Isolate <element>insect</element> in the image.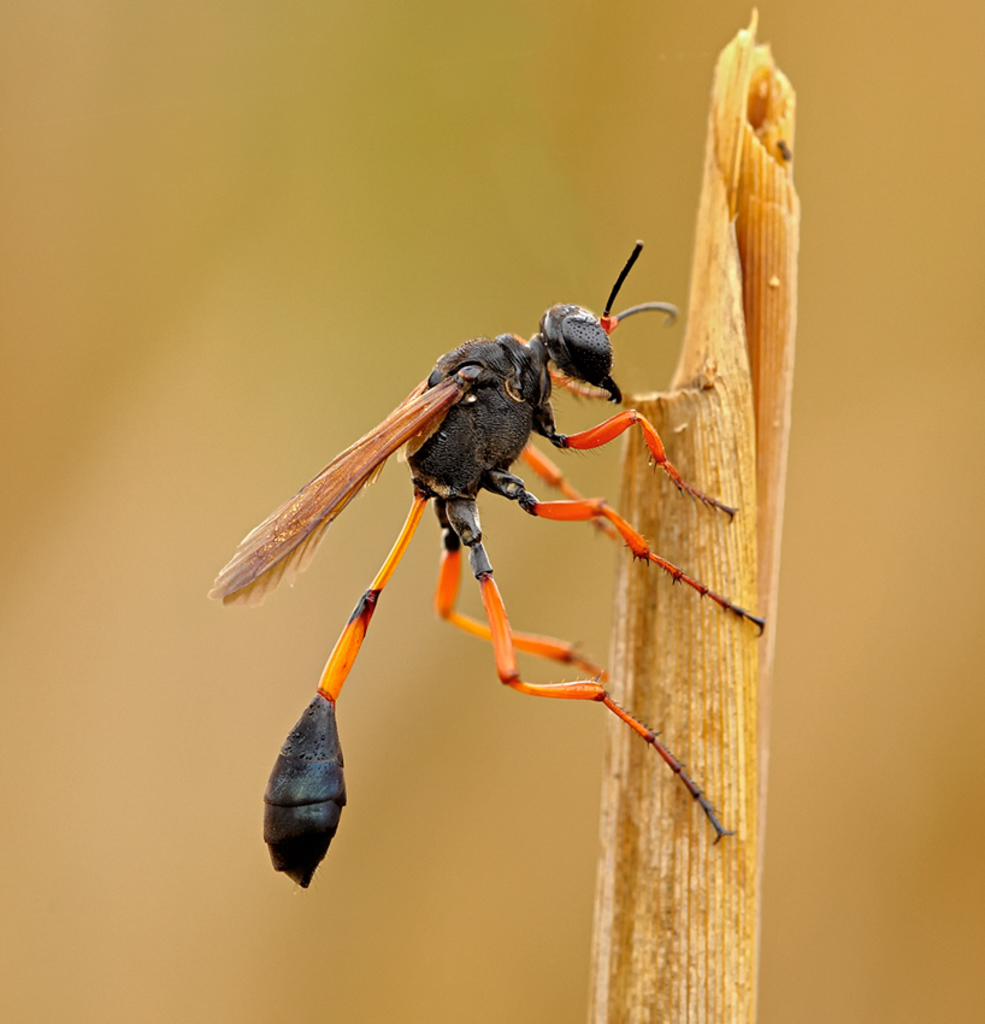
Isolated region: (x1=193, y1=234, x2=769, y2=901).
